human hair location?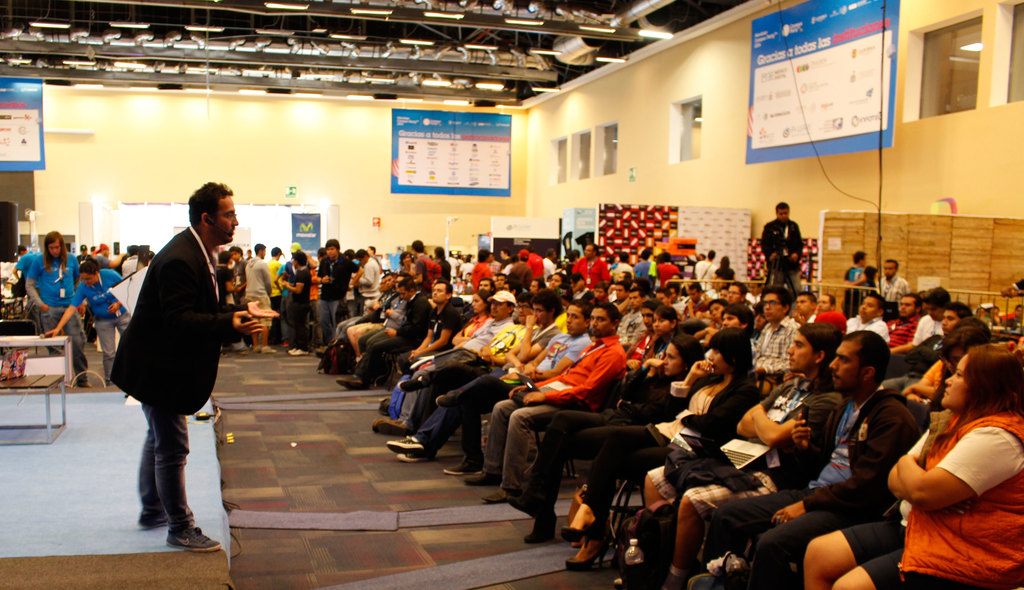
l=596, t=300, r=623, b=331
